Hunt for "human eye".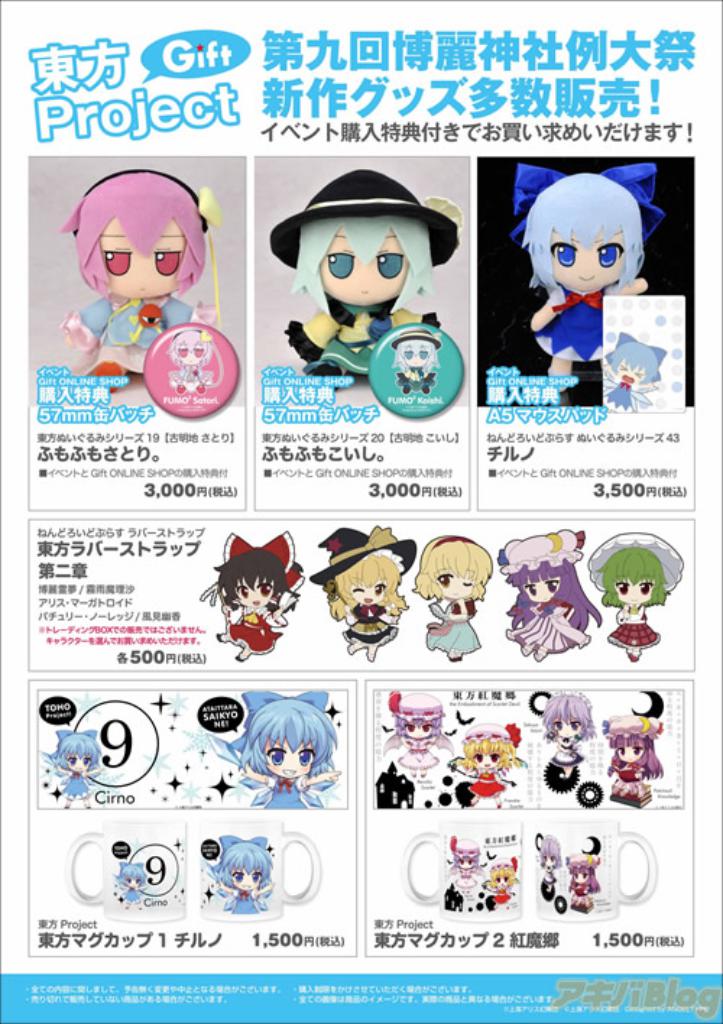
Hunted down at left=548, top=720, right=561, bottom=733.
